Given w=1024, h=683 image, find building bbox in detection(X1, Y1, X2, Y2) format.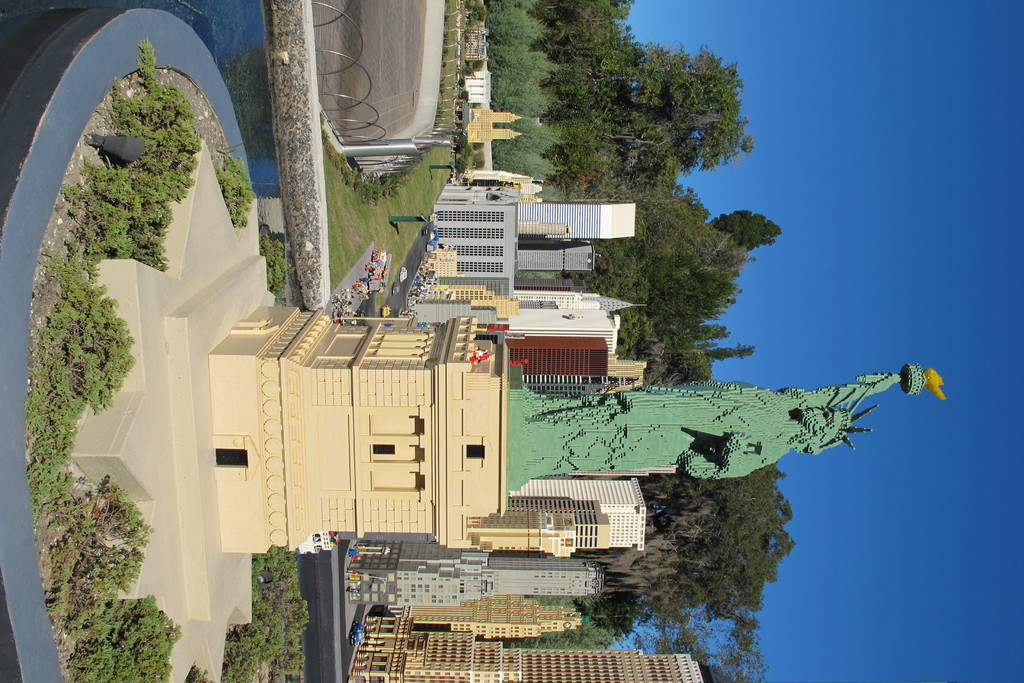
detection(509, 473, 648, 550).
